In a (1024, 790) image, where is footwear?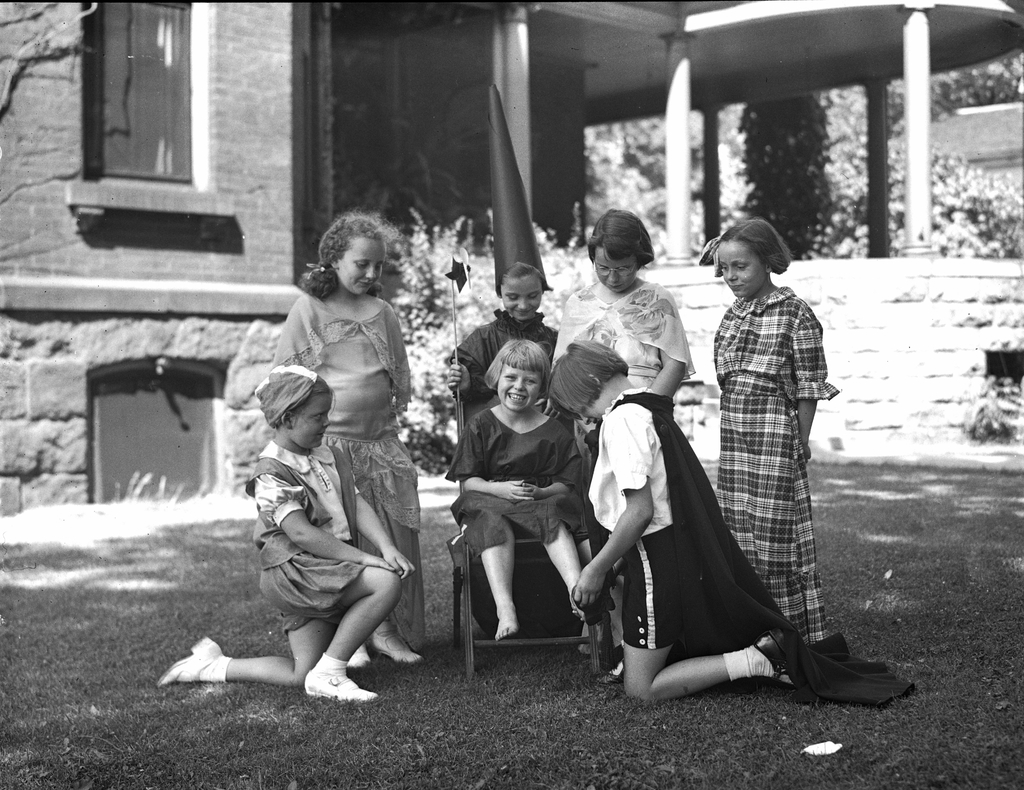
<region>340, 642, 375, 670</region>.
